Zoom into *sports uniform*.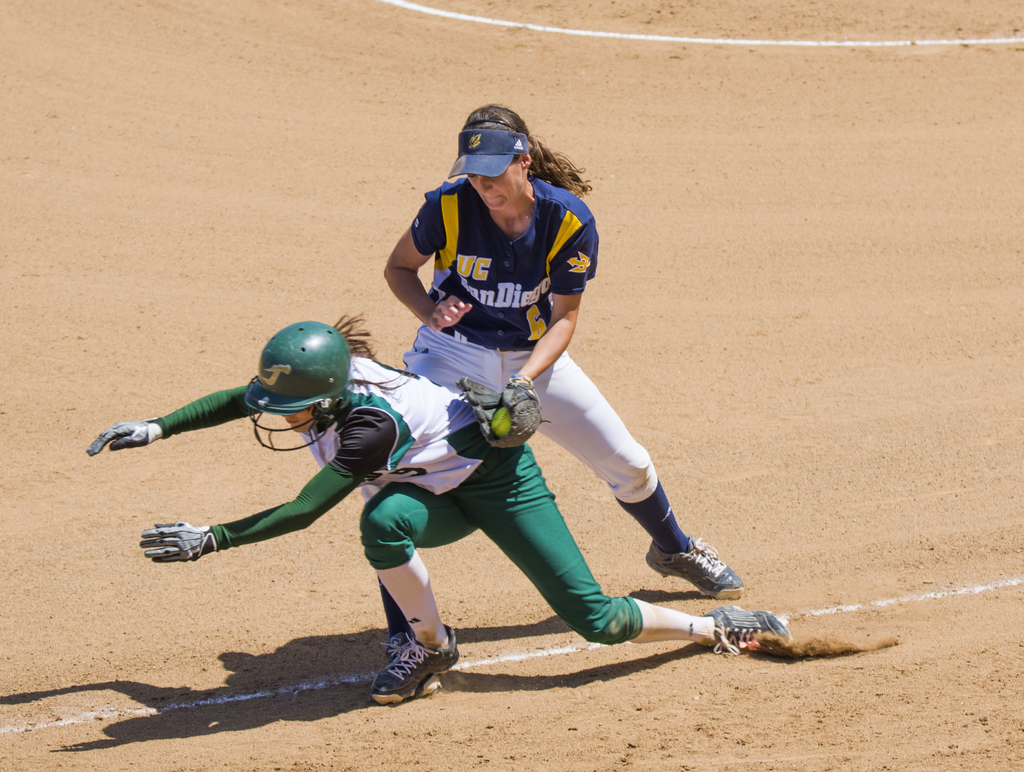
Zoom target: select_region(83, 309, 799, 658).
